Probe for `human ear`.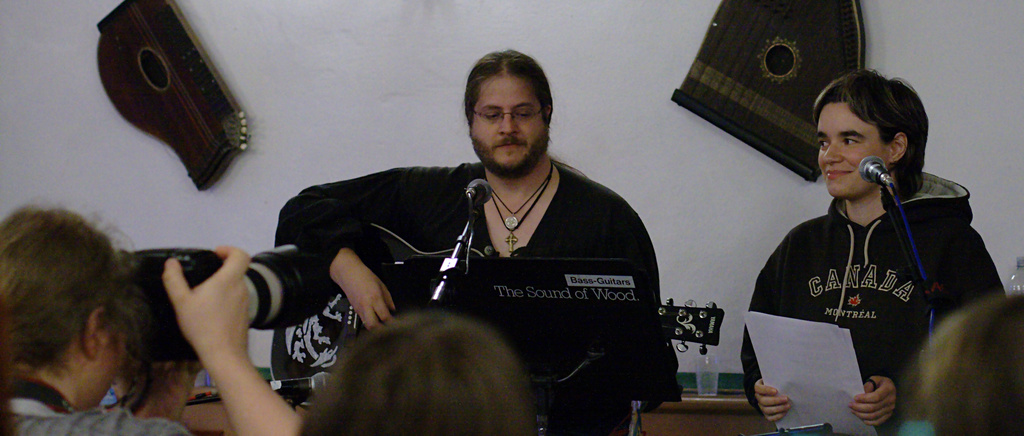
Probe result: BBox(543, 104, 556, 119).
